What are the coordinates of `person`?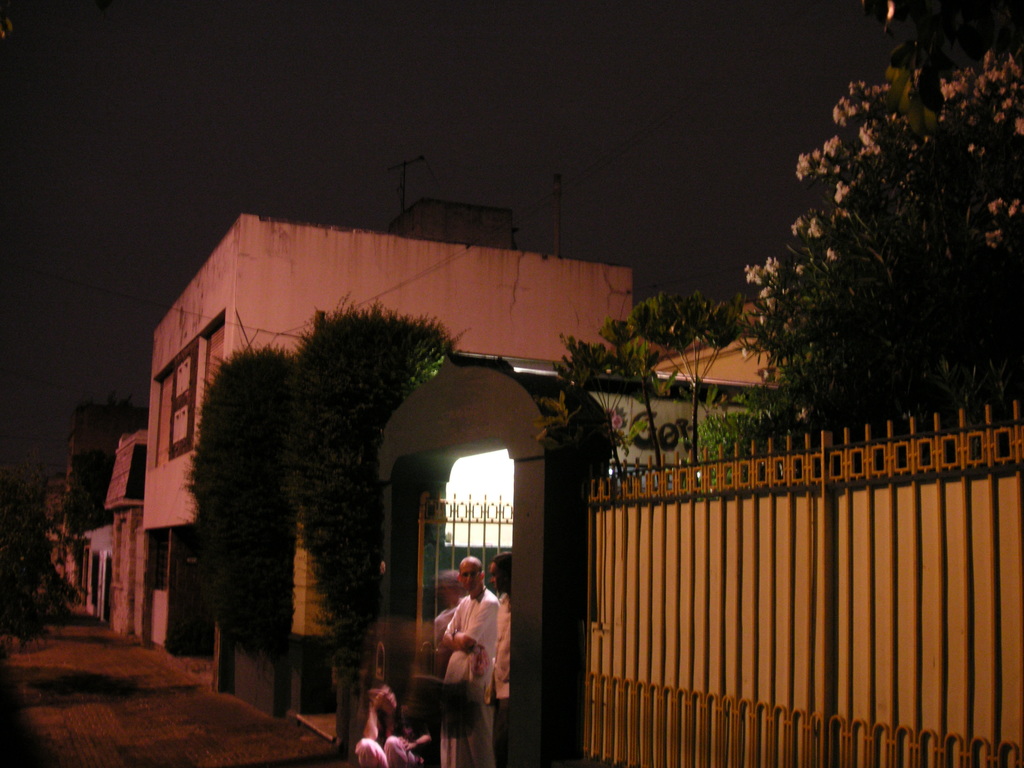
rect(440, 554, 503, 767).
